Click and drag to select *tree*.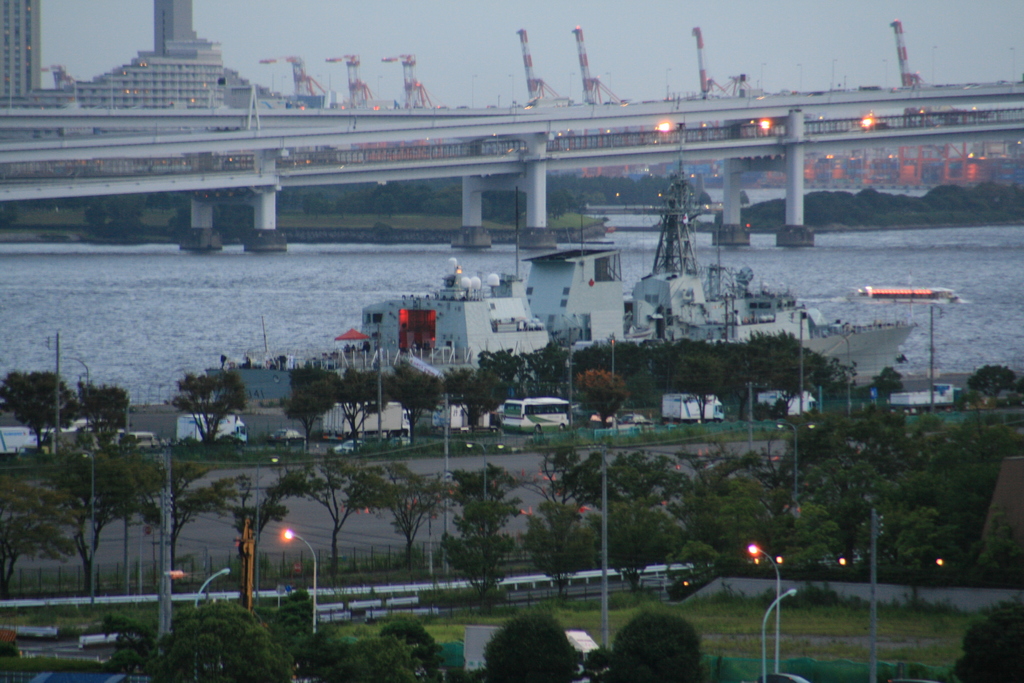
Selection: crop(737, 327, 804, 398).
